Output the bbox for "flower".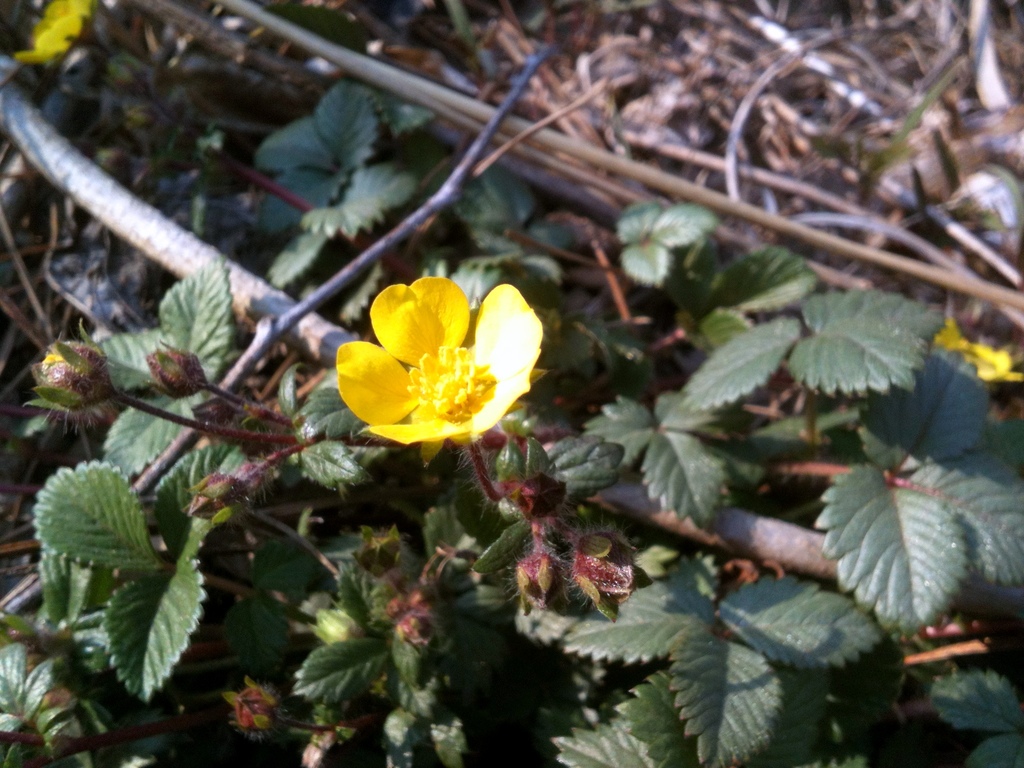
319,263,550,460.
